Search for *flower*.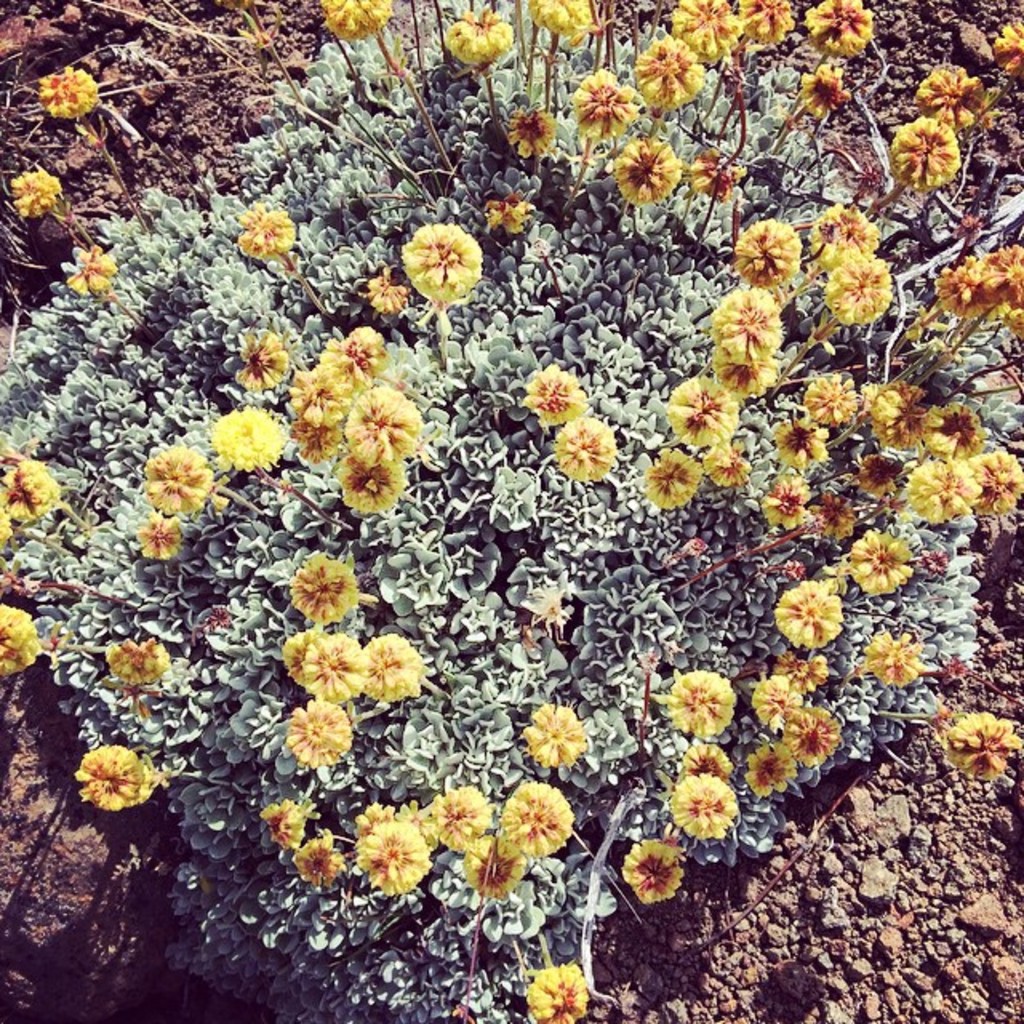
Found at detection(762, 574, 835, 650).
